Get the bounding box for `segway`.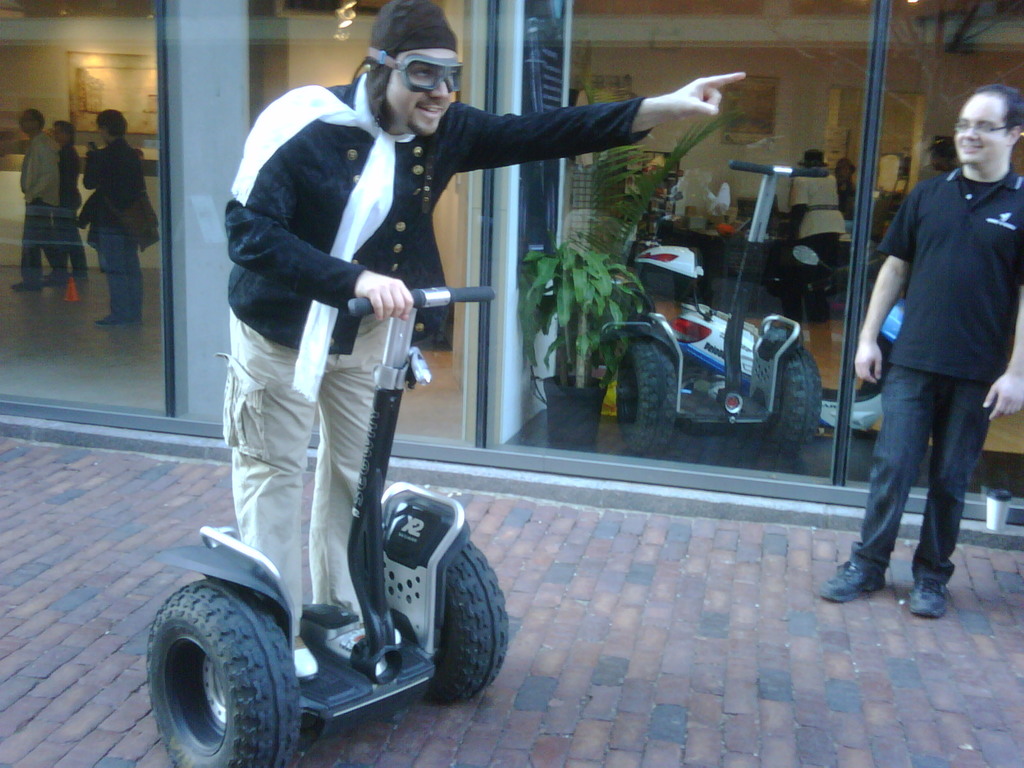
<region>148, 284, 510, 767</region>.
